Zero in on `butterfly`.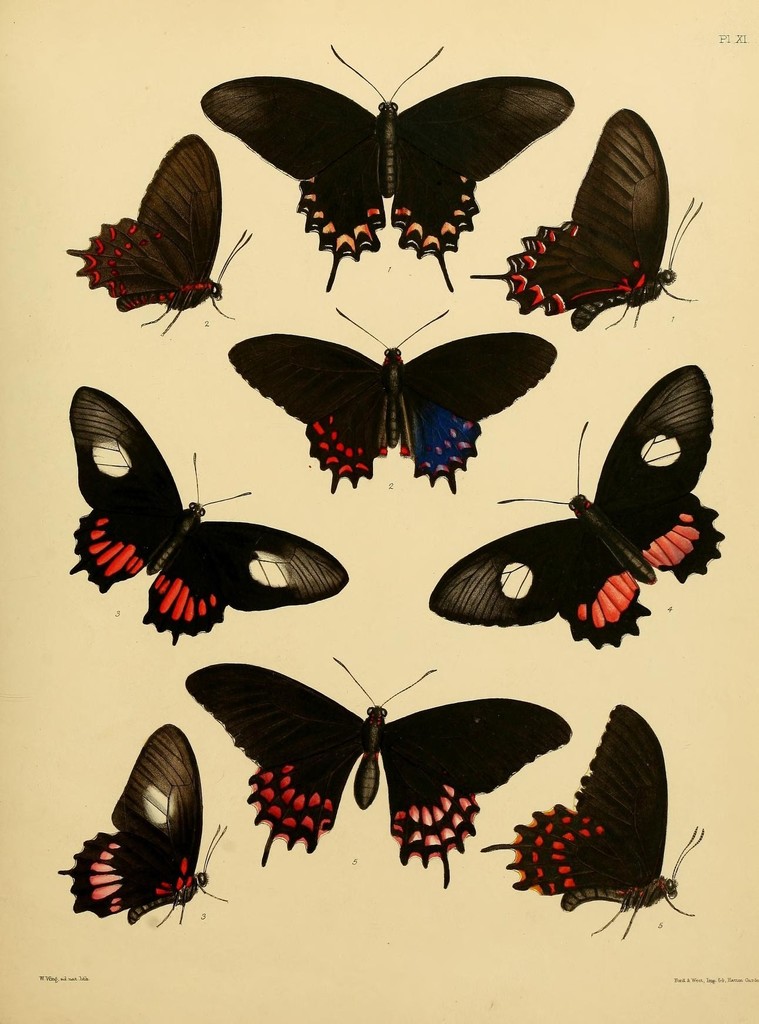
Zeroed in: Rect(70, 125, 252, 340).
